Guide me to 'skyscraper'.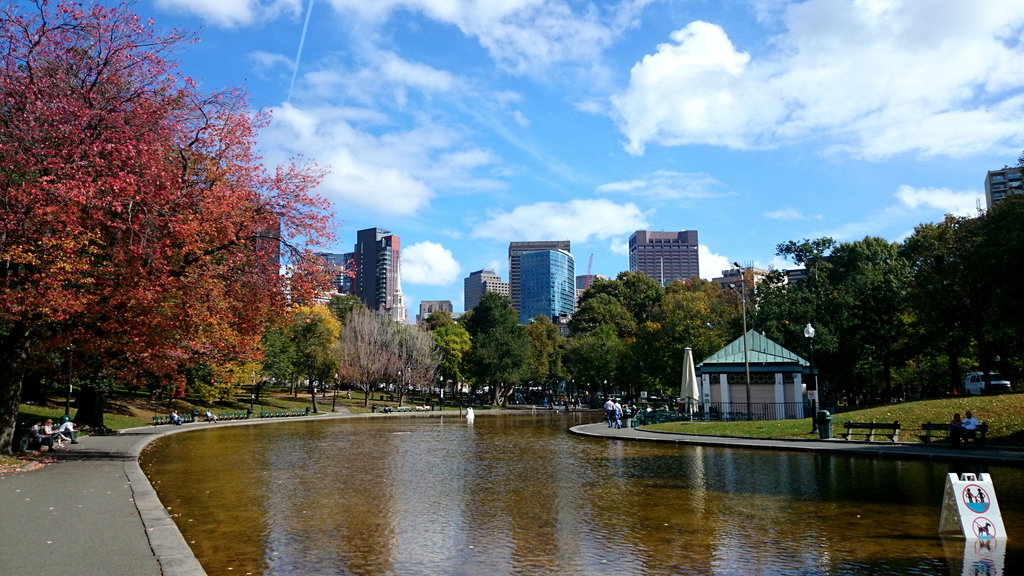
Guidance: x1=630, y1=224, x2=698, y2=281.
